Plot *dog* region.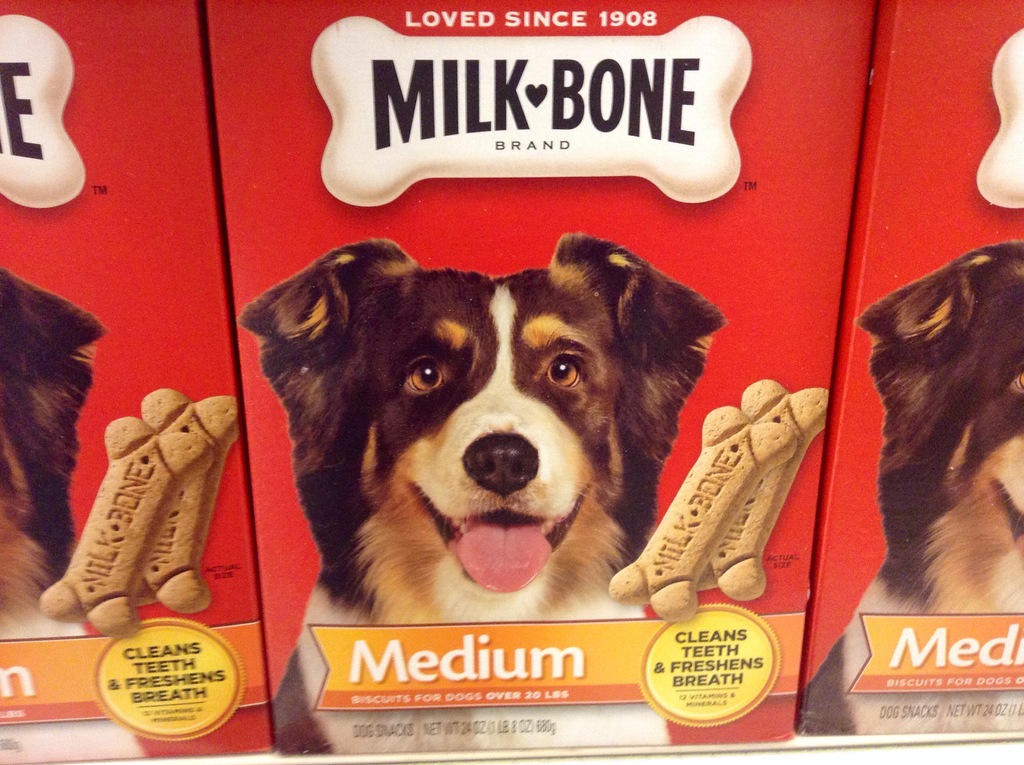
Plotted at <region>233, 234, 723, 755</region>.
